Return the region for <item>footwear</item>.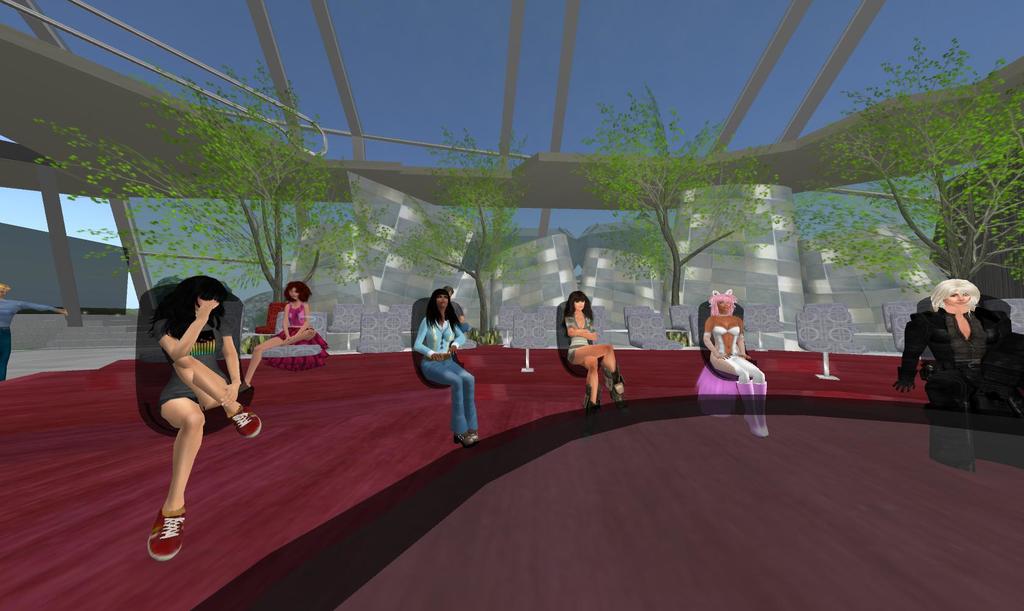
crop(134, 500, 188, 572).
